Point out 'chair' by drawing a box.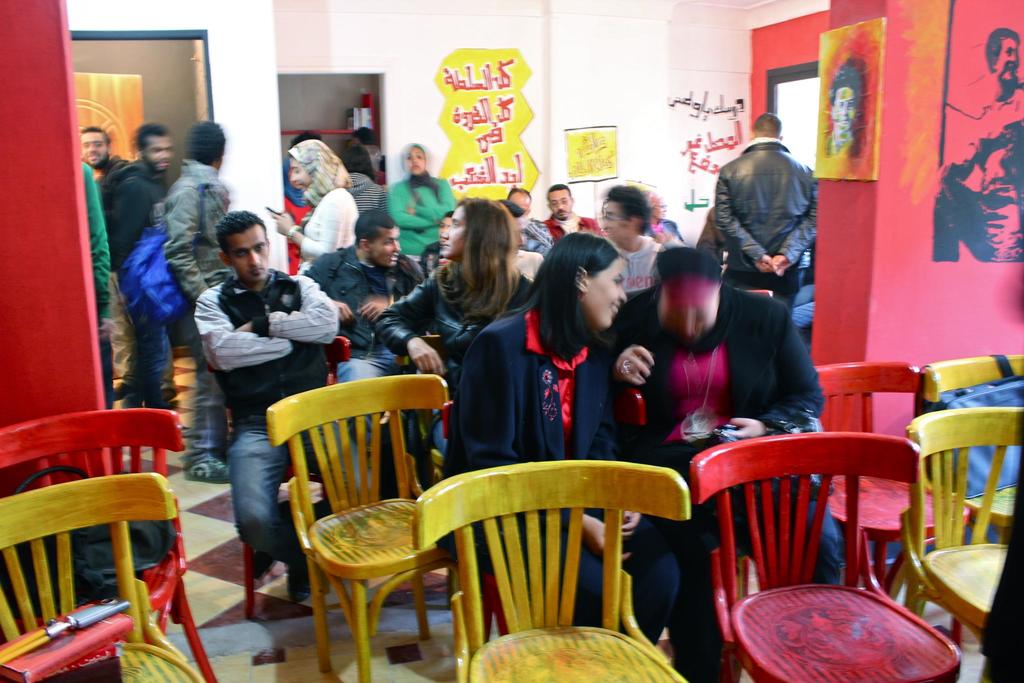
399 329 447 579.
